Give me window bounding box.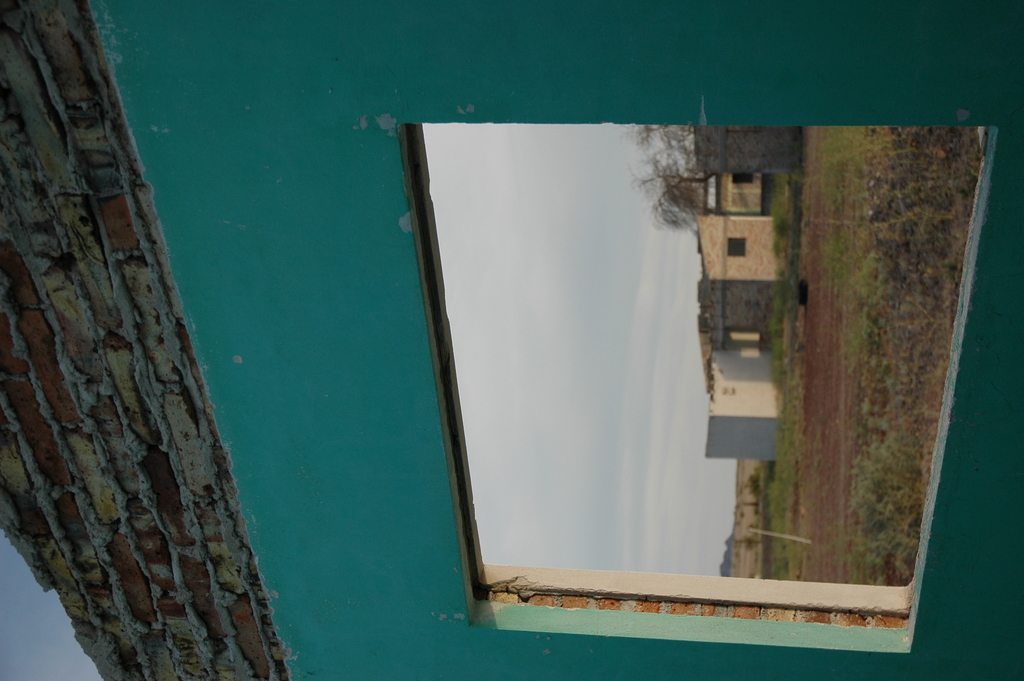
x1=730 y1=172 x2=754 y2=184.
